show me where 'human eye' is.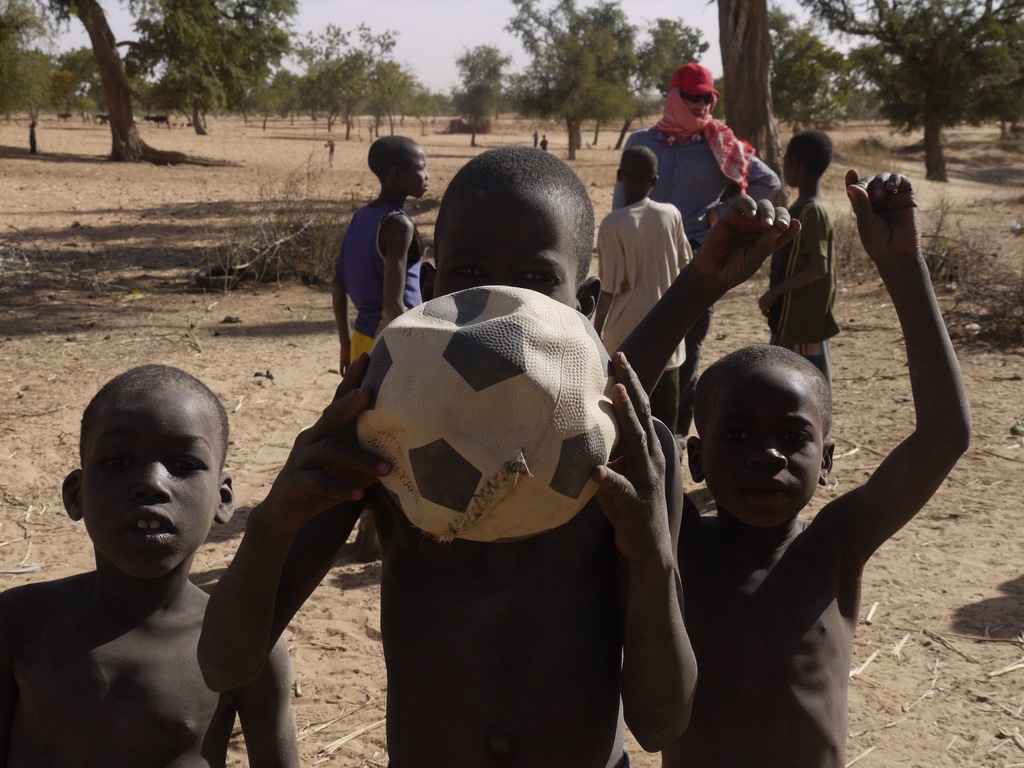
'human eye' is at [163, 447, 215, 479].
